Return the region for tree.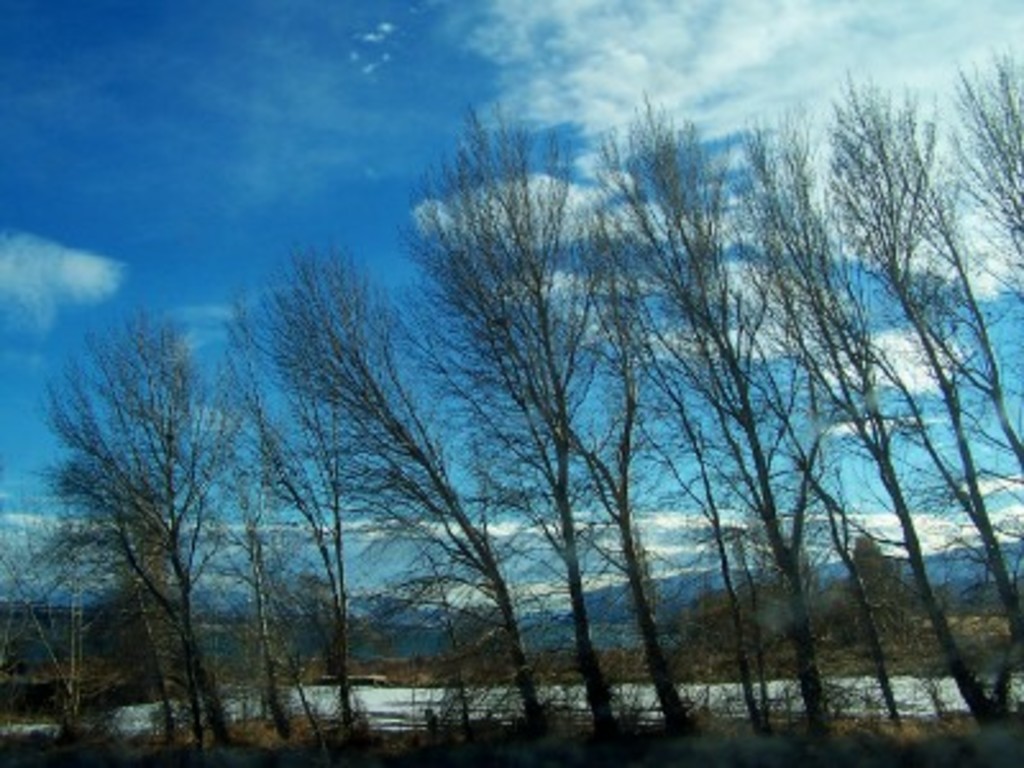
771:33:991:707.
